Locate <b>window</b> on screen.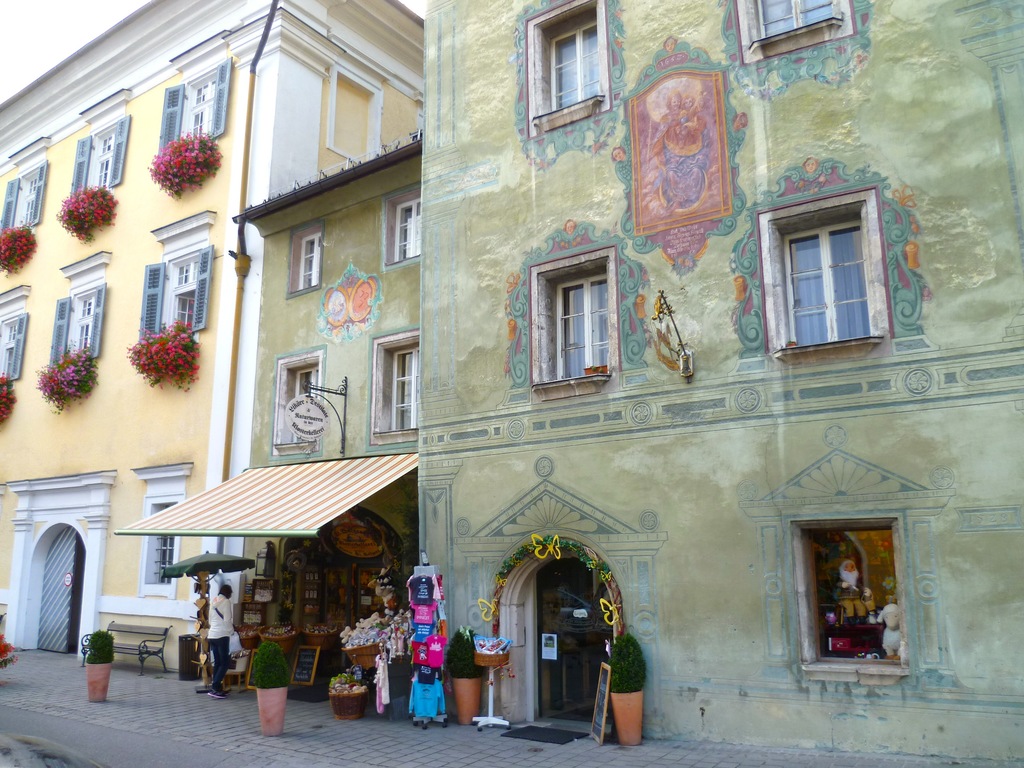
On screen at <box>737,0,857,72</box>.
